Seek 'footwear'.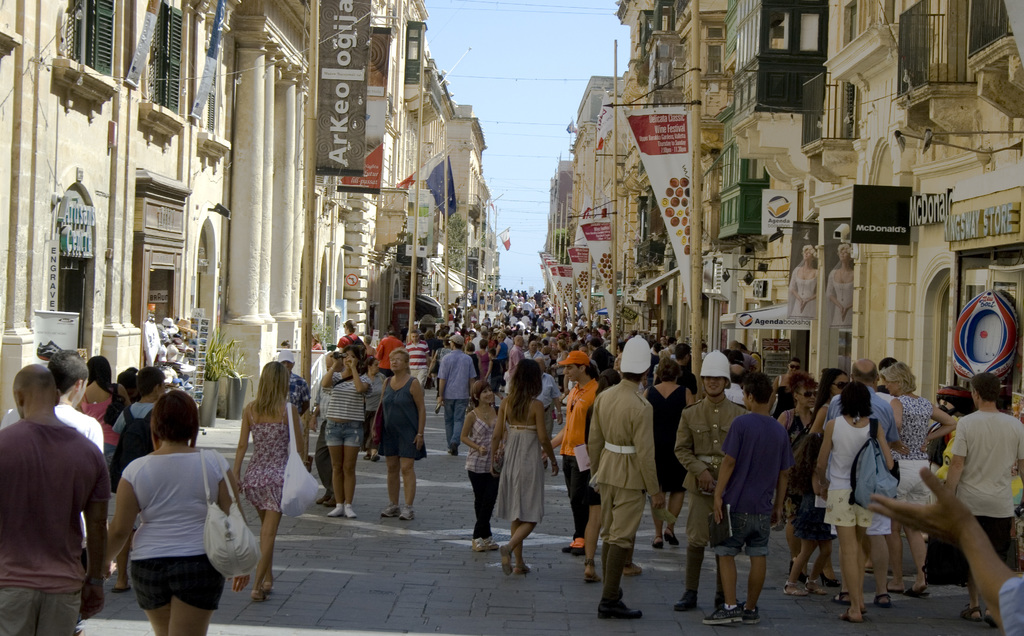
region(815, 568, 842, 591).
